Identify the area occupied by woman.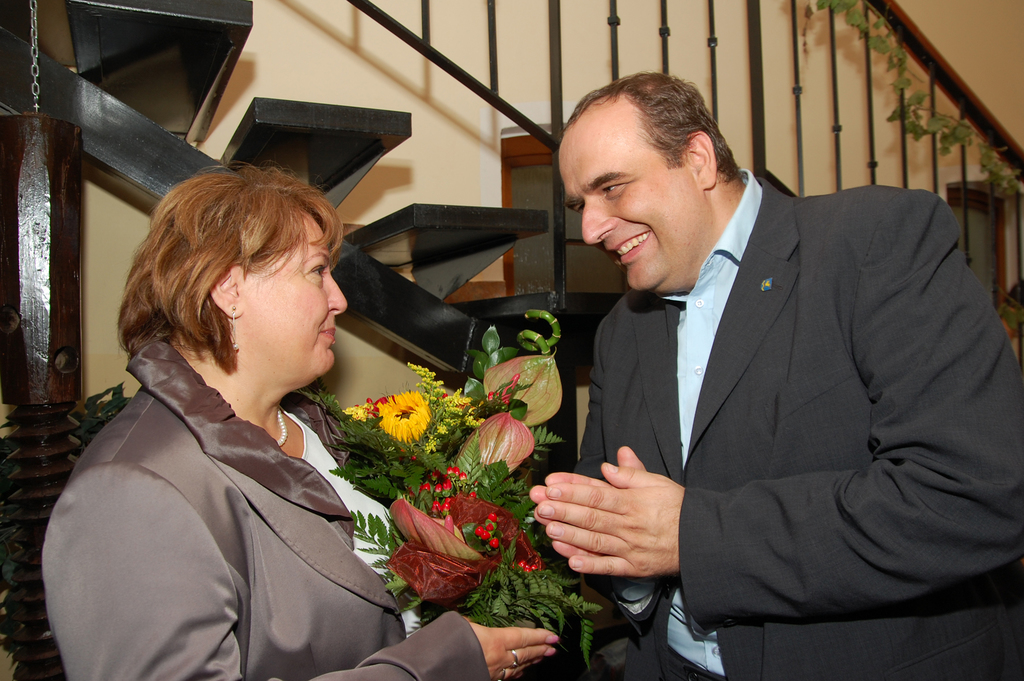
Area: 40,157,562,680.
